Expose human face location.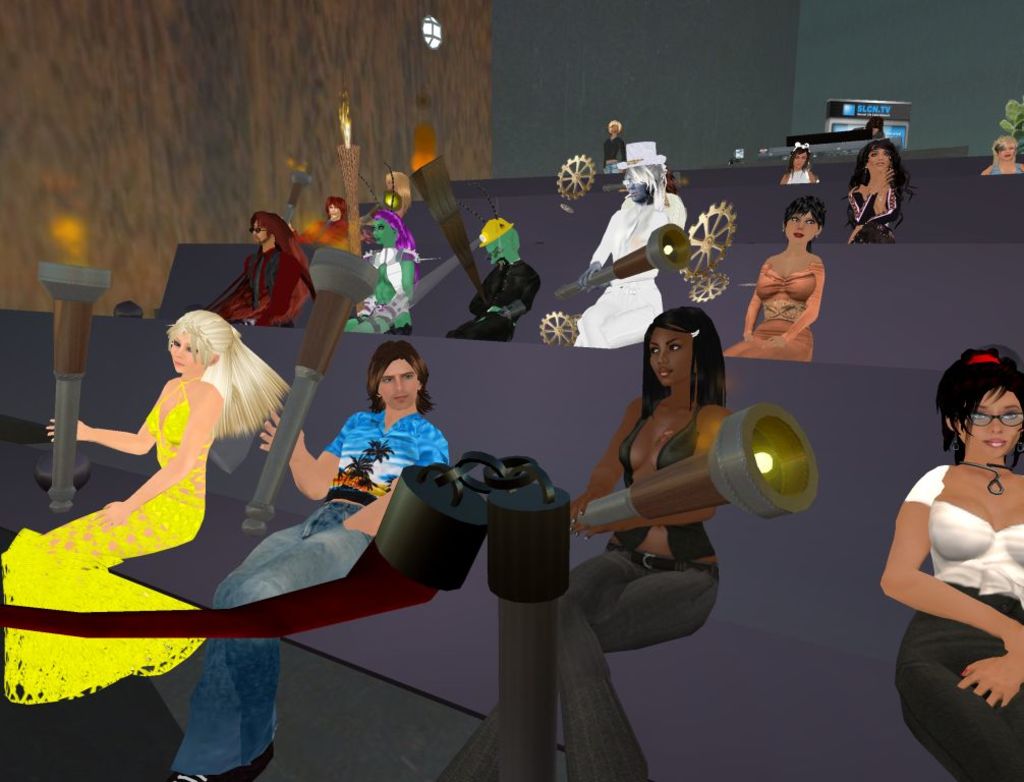
Exposed at left=380, top=354, right=420, bottom=409.
